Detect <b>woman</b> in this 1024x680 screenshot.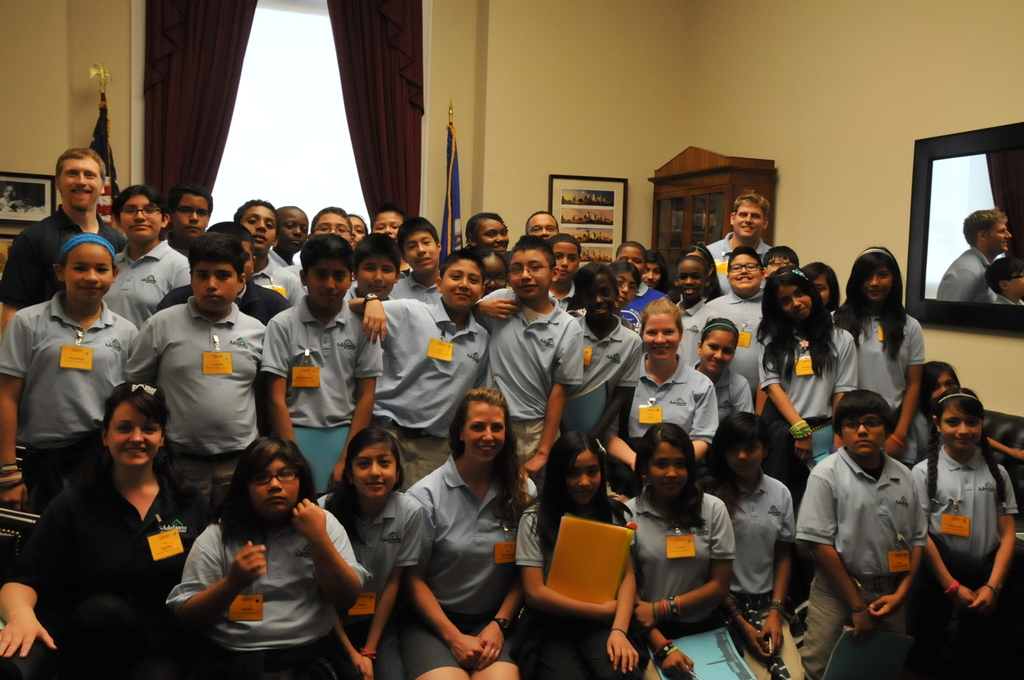
Detection: left=156, top=421, right=360, bottom=668.
